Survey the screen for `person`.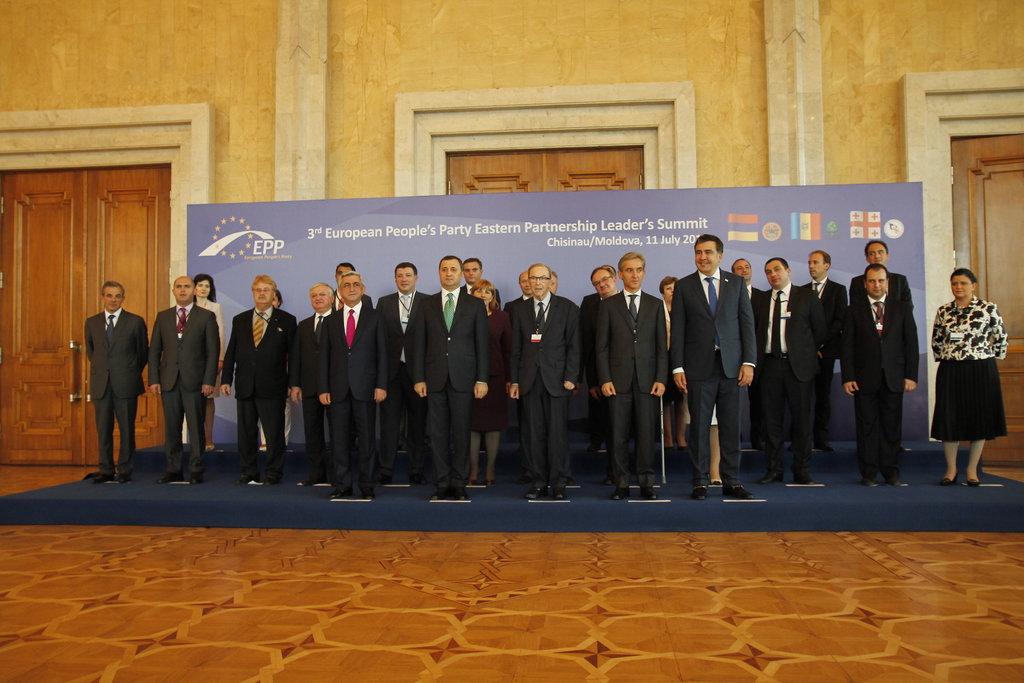
Survey found: 927,269,1006,486.
